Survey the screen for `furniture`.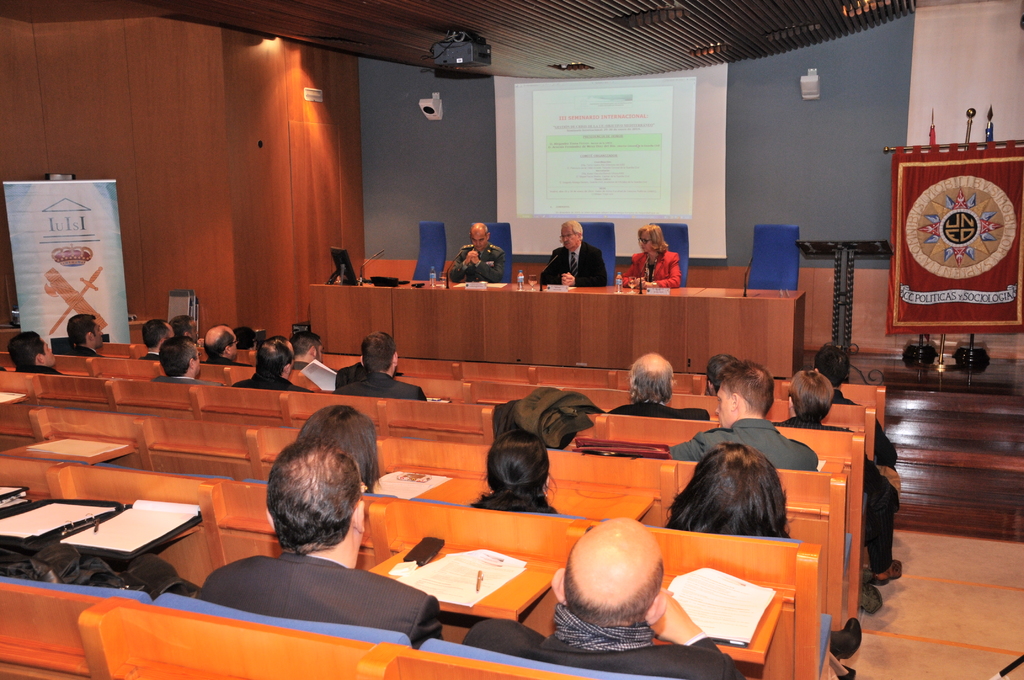
Survey found: (left=414, top=224, right=445, bottom=286).
